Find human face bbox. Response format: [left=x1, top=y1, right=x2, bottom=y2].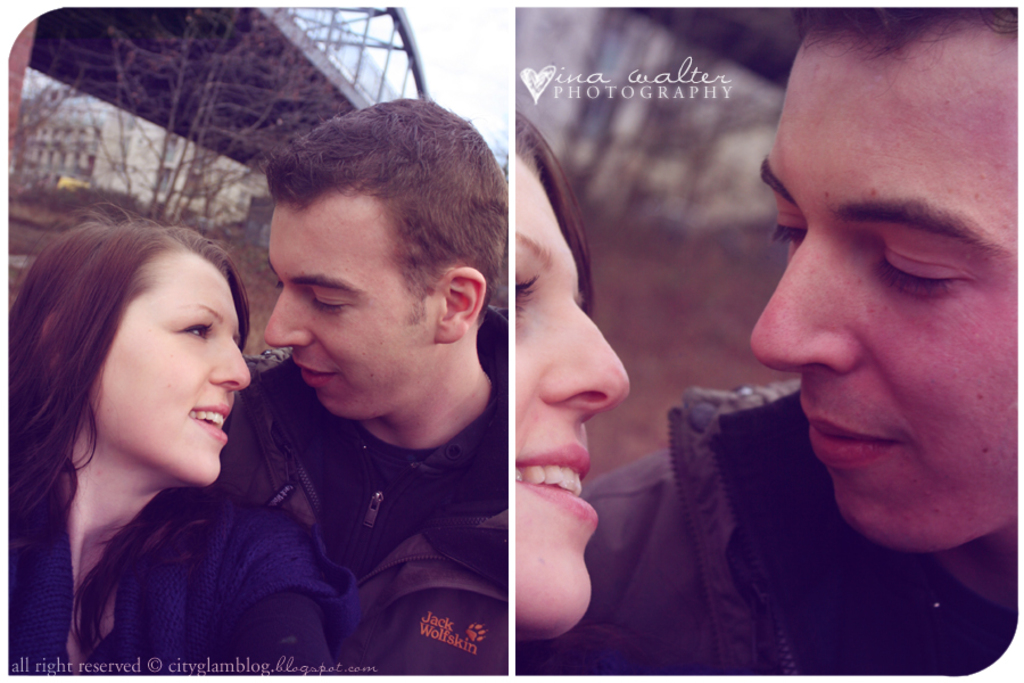
[left=750, top=25, right=1023, bottom=553].
